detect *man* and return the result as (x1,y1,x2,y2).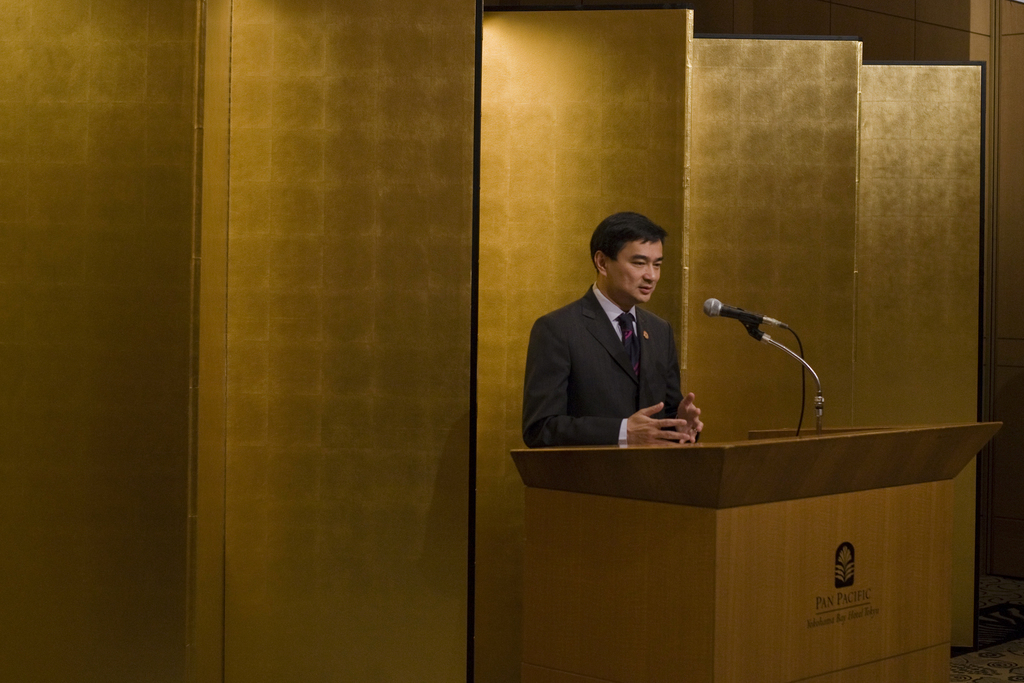
(532,222,751,468).
